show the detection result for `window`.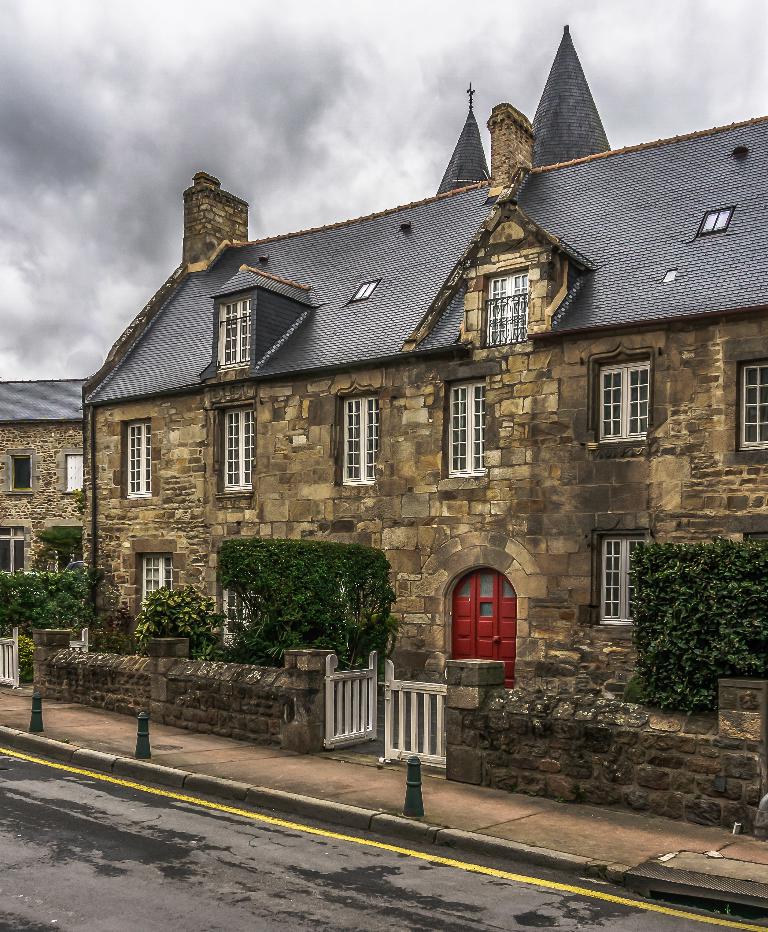
l=60, t=451, r=87, b=496.
